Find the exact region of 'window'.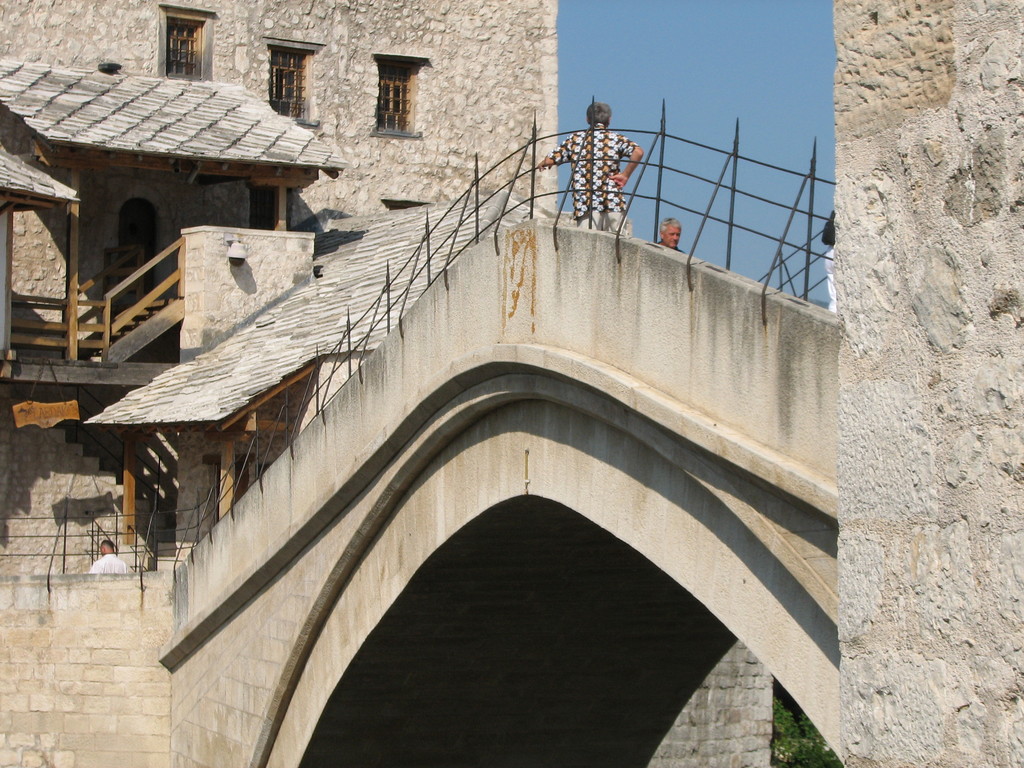
Exact region: [x1=252, y1=186, x2=303, y2=228].
